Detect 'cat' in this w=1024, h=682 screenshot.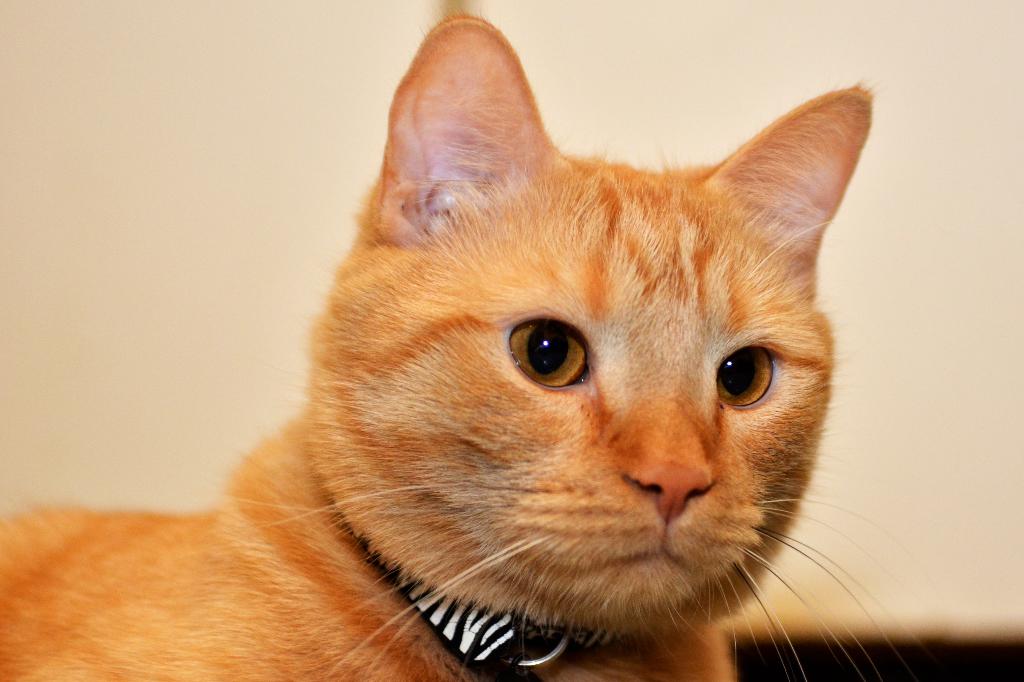
Detection: (0,12,929,681).
